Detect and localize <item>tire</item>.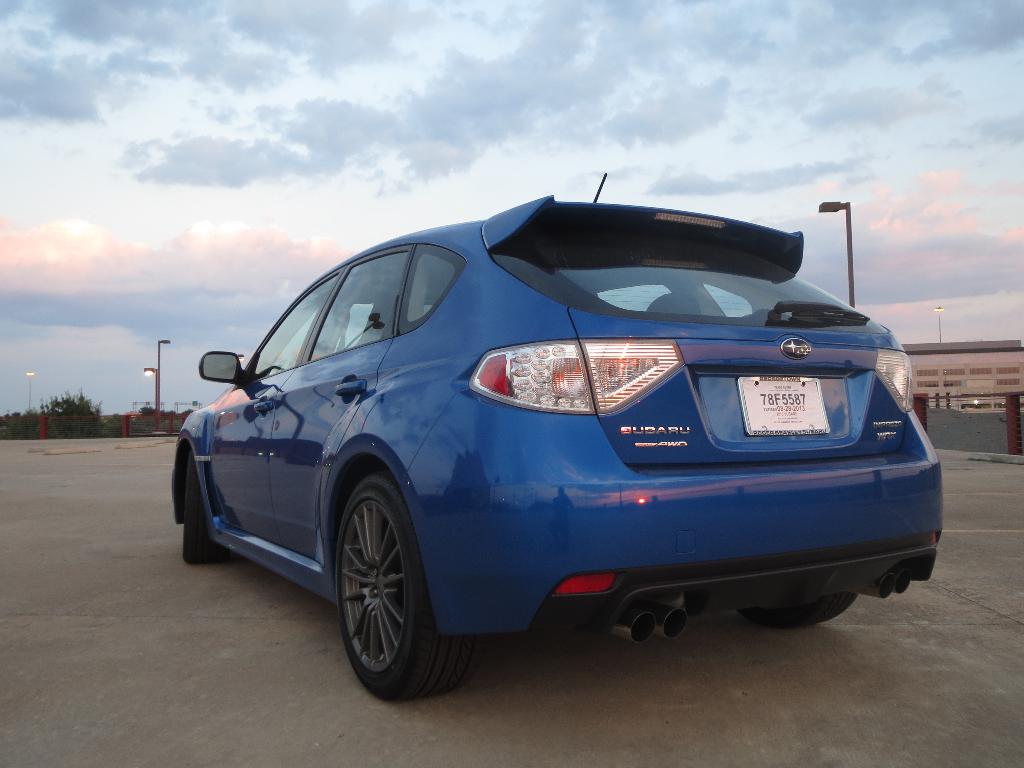
Localized at left=737, top=590, right=862, bottom=628.
